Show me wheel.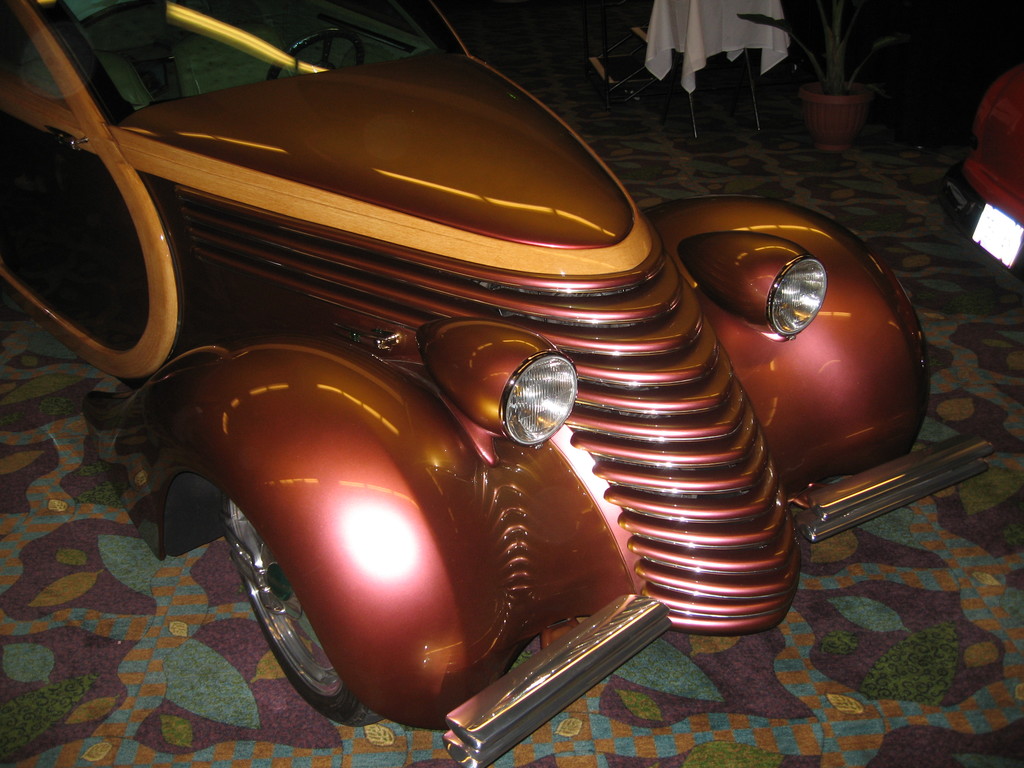
wheel is here: select_region(212, 483, 387, 730).
